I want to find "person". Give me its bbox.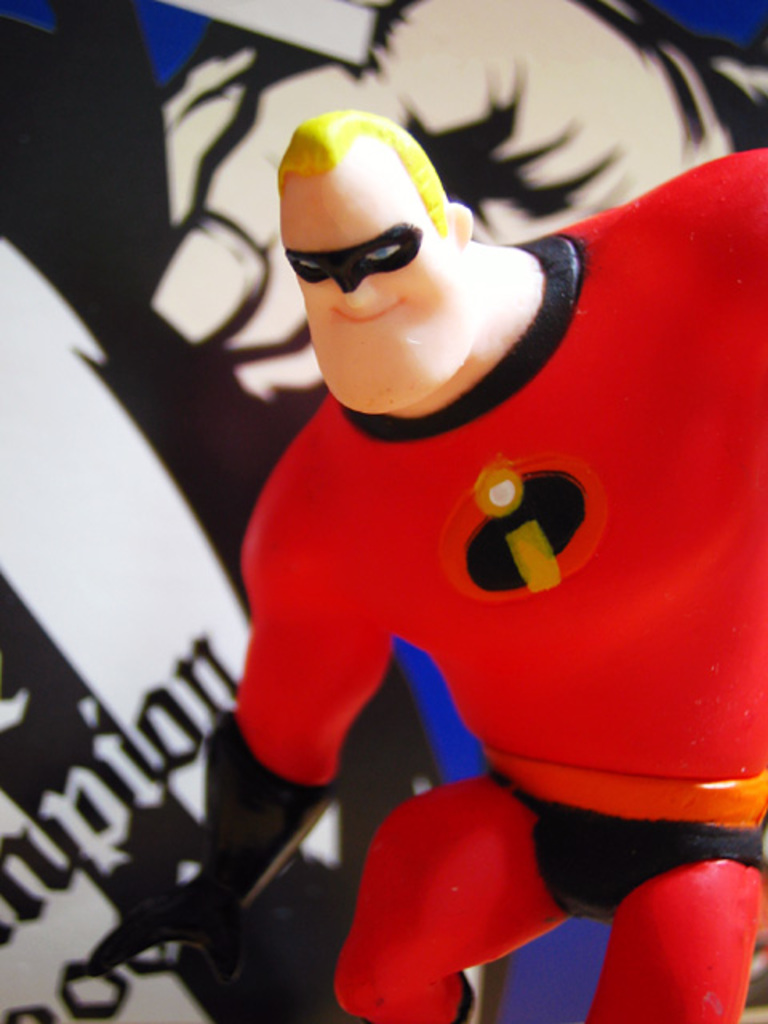
(x1=147, y1=38, x2=702, y2=926).
